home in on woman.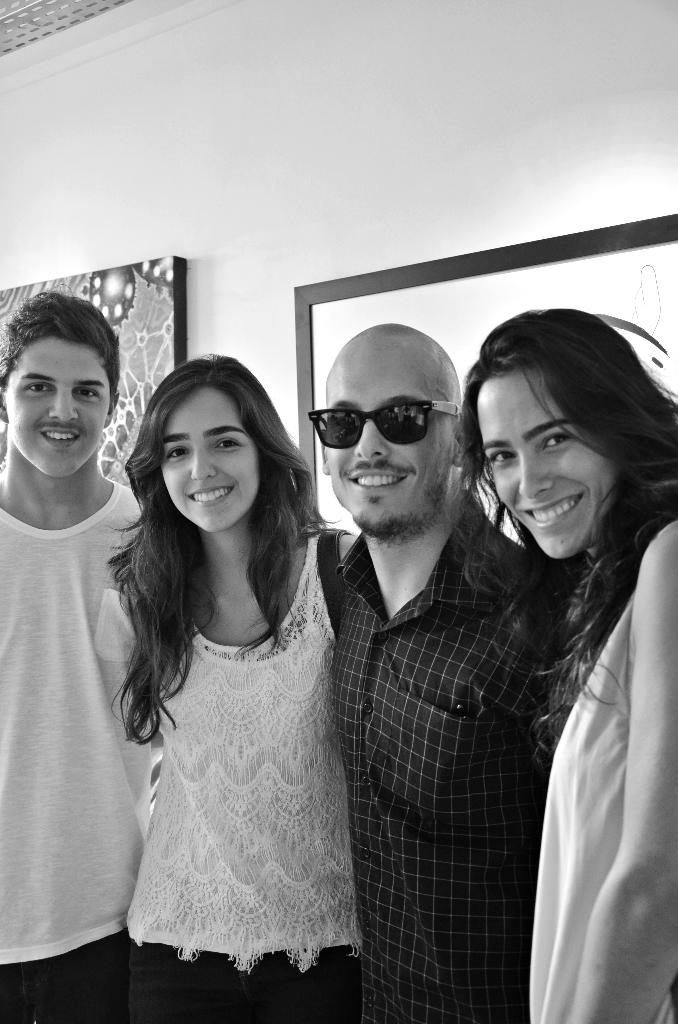
Homed in at 453,305,677,1023.
